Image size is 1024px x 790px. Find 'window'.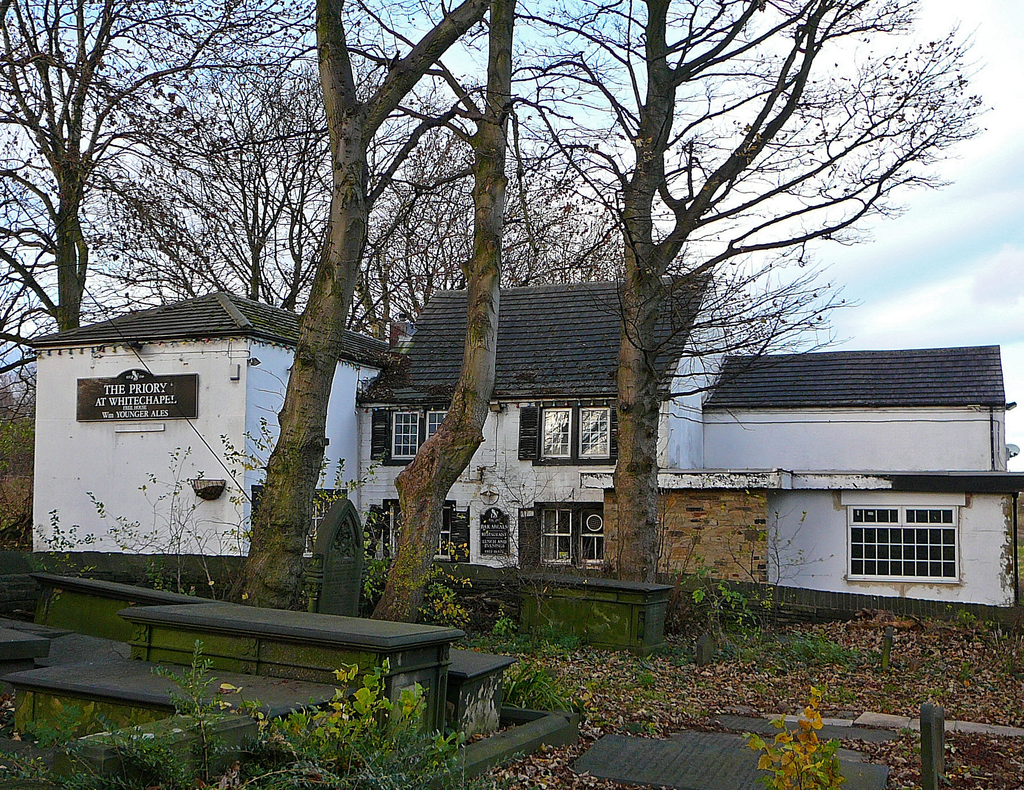
845:508:961:583.
